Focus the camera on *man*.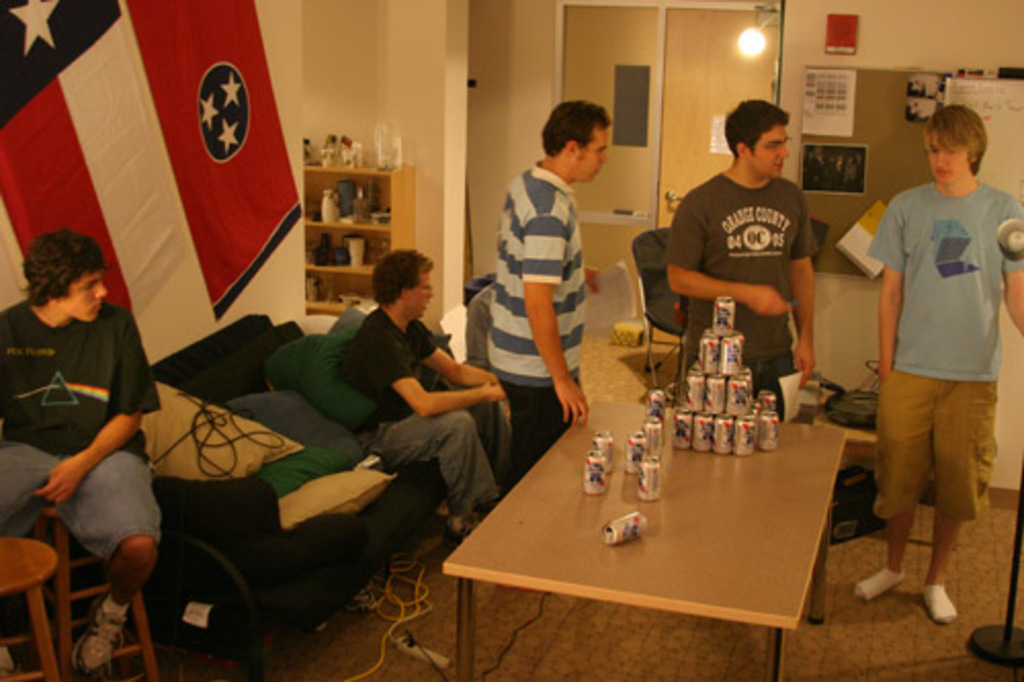
Focus region: [left=461, top=276, right=492, bottom=369].
